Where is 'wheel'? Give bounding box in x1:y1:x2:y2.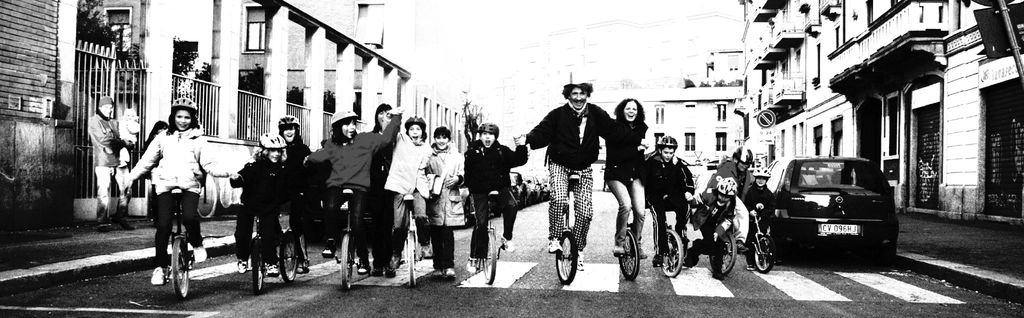
882:241:900:265.
